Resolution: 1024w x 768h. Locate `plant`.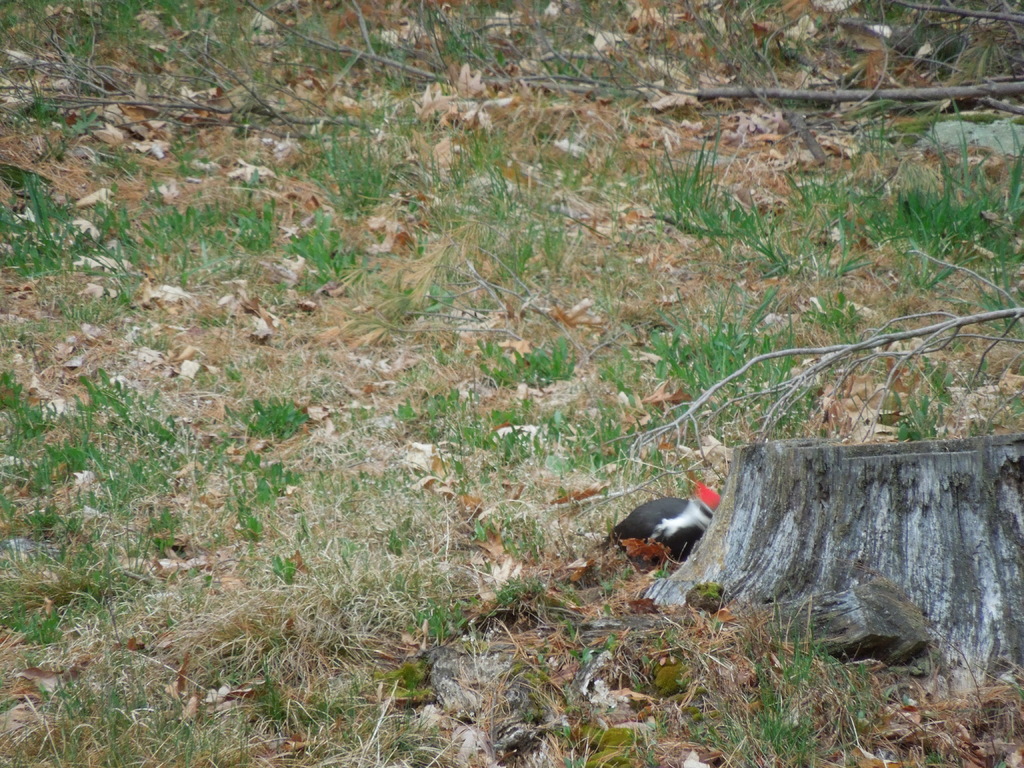
x1=234, y1=388, x2=311, y2=444.
